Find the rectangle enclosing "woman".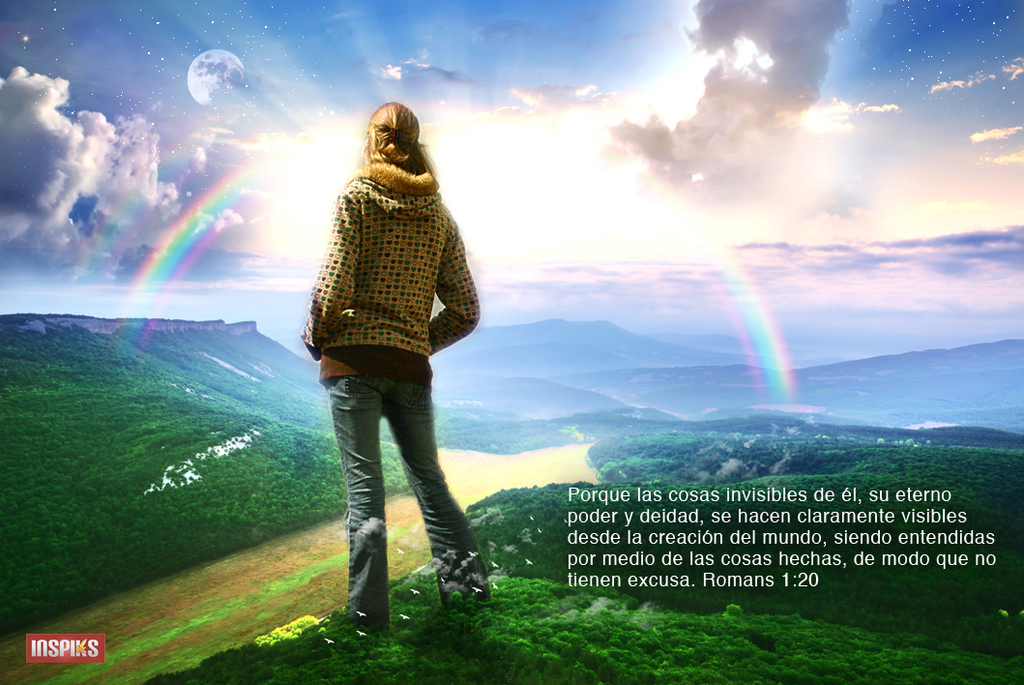
(281, 88, 489, 622).
